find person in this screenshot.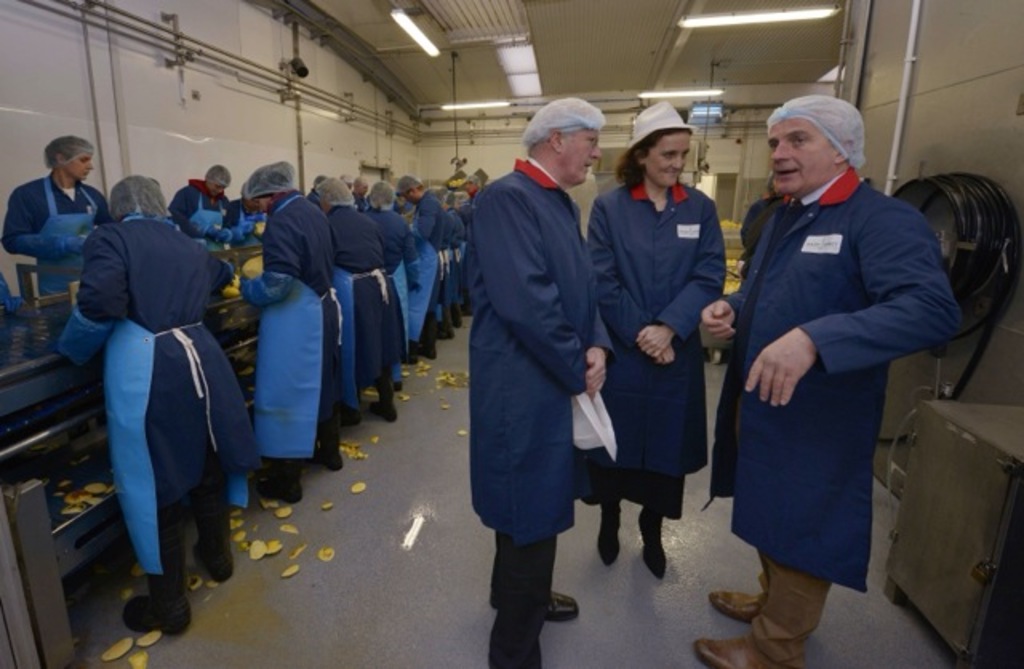
The bounding box for person is <region>162, 165, 251, 248</region>.
